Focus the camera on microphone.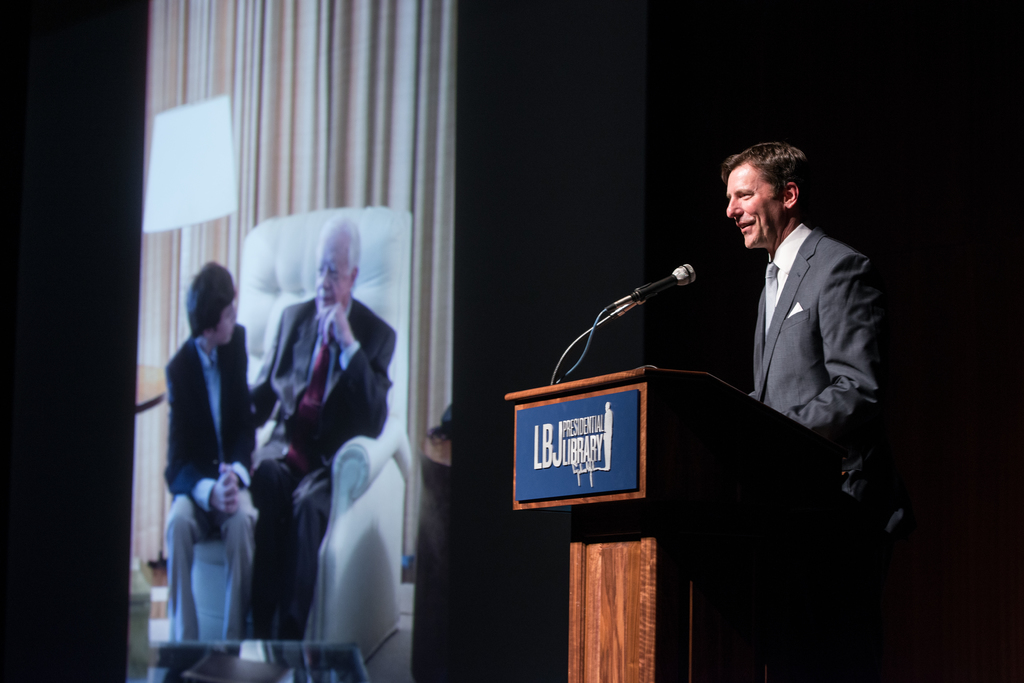
Focus region: 612 299 647 317.
